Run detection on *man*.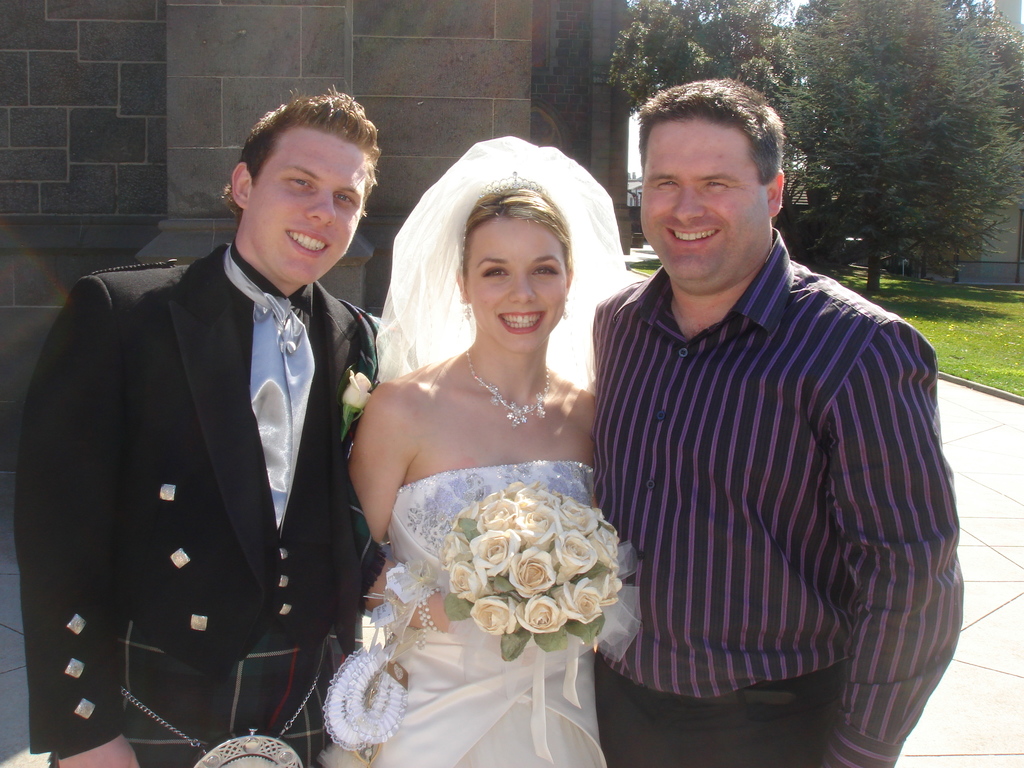
Result: (left=18, top=78, right=397, bottom=767).
